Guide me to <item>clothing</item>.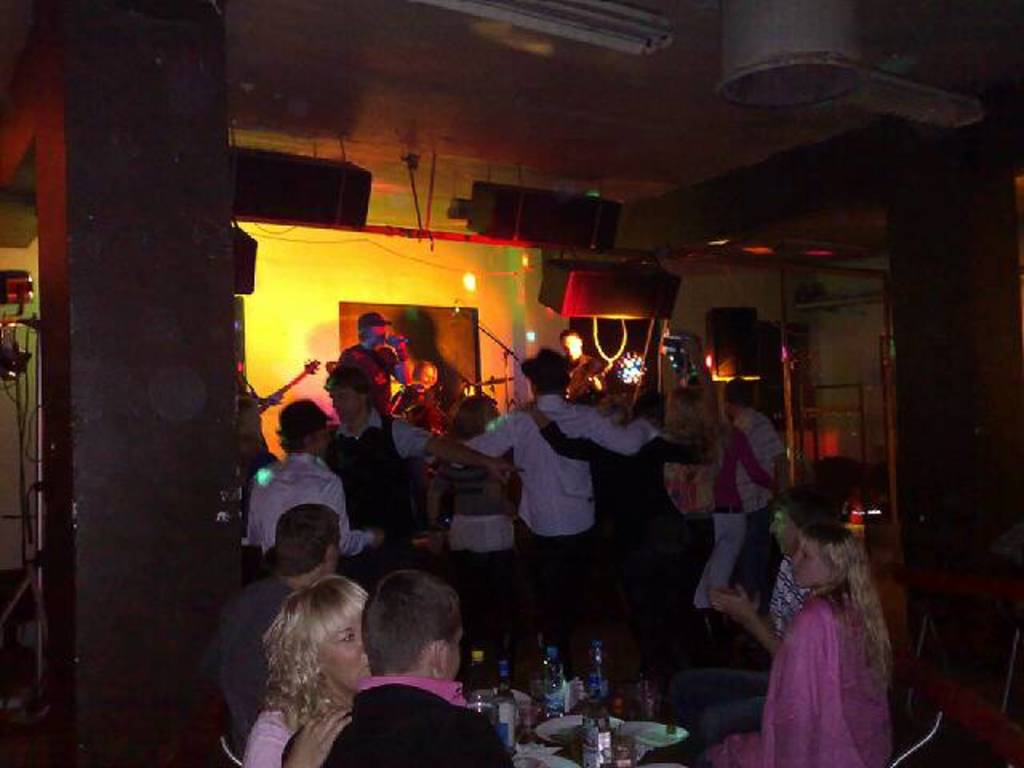
Guidance: crop(664, 555, 818, 741).
